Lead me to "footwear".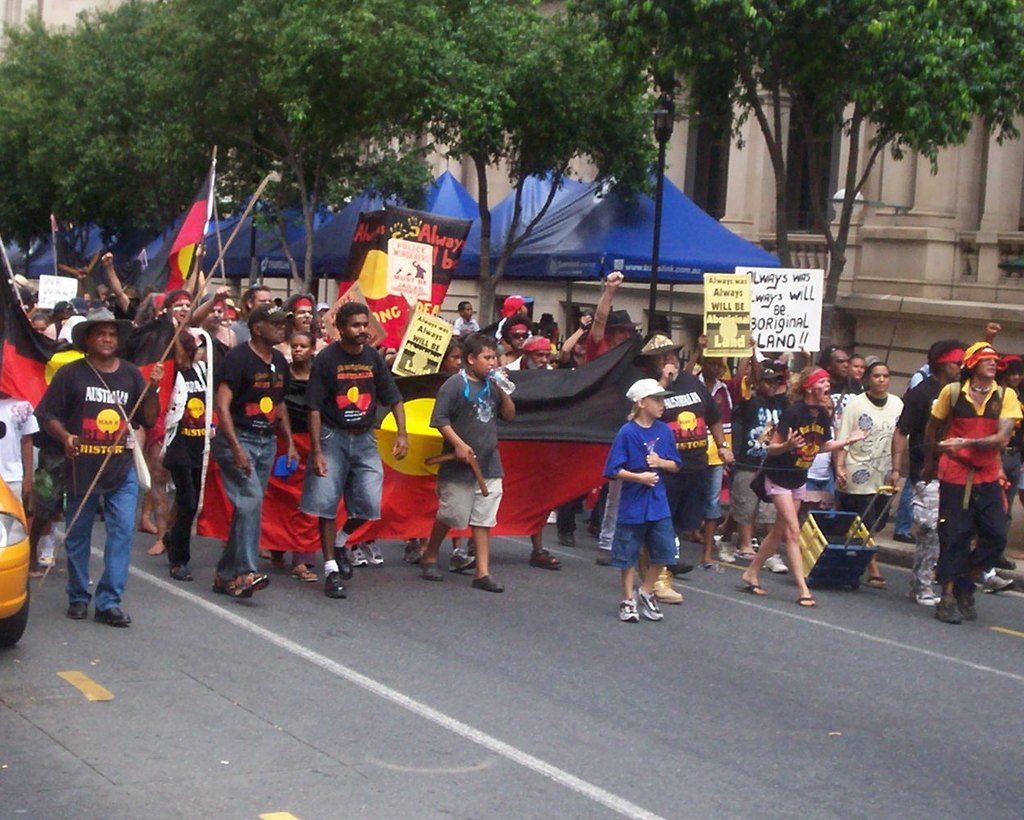
Lead to l=37, t=548, r=54, b=564.
